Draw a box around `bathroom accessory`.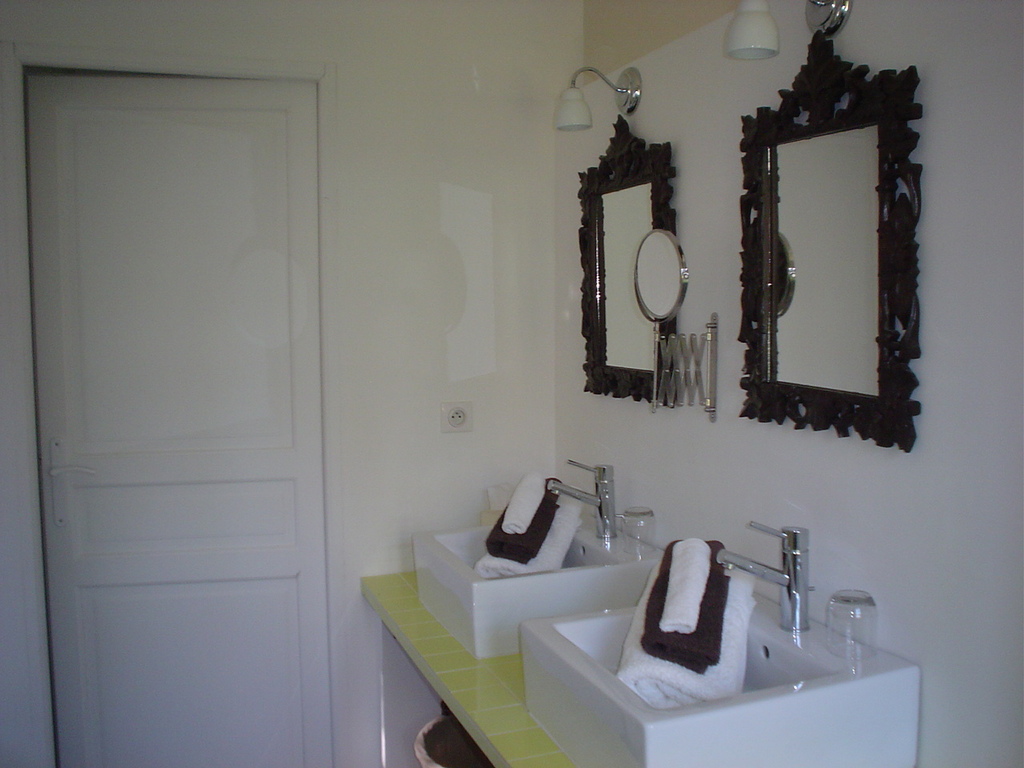
box(579, 114, 677, 400).
